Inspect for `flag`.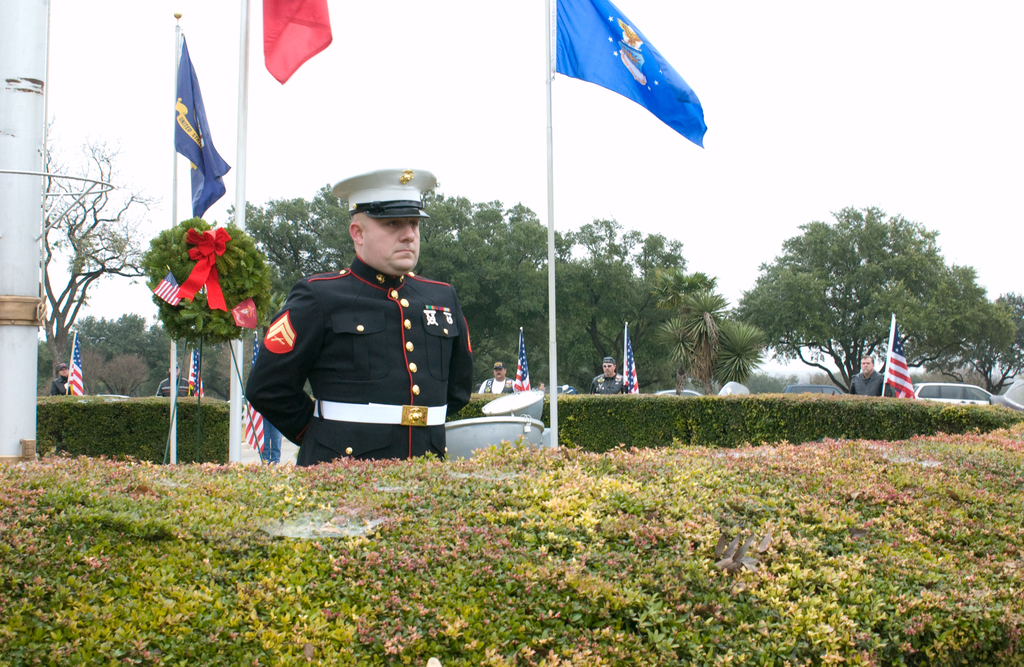
Inspection: select_region(878, 322, 925, 406).
